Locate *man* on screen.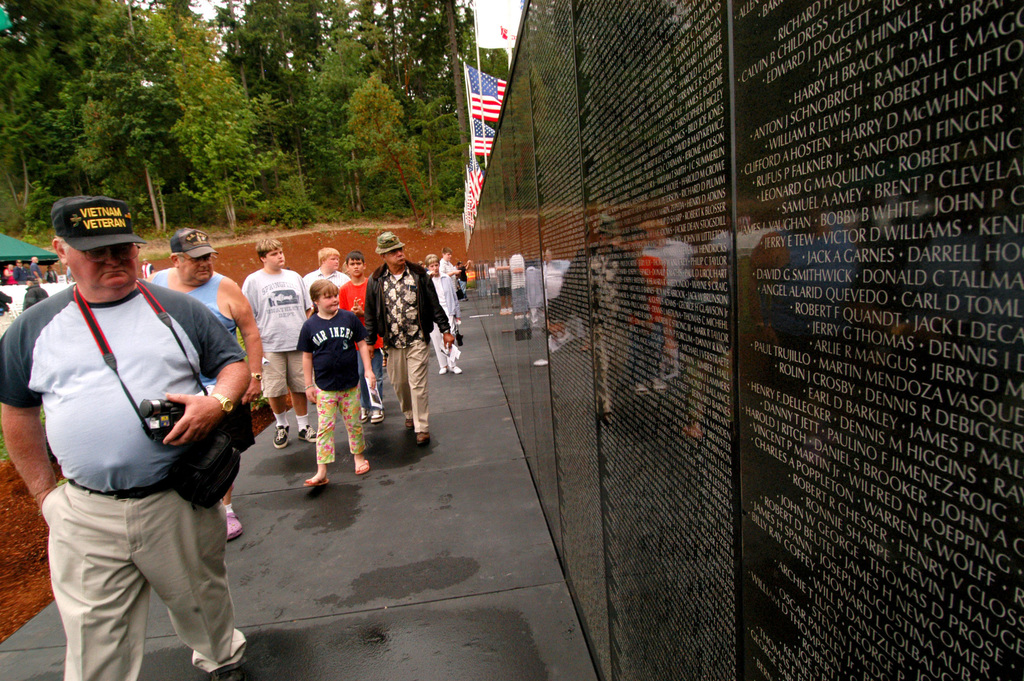
On screen at pyautogui.locateOnScreen(141, 256, 155, 280).
